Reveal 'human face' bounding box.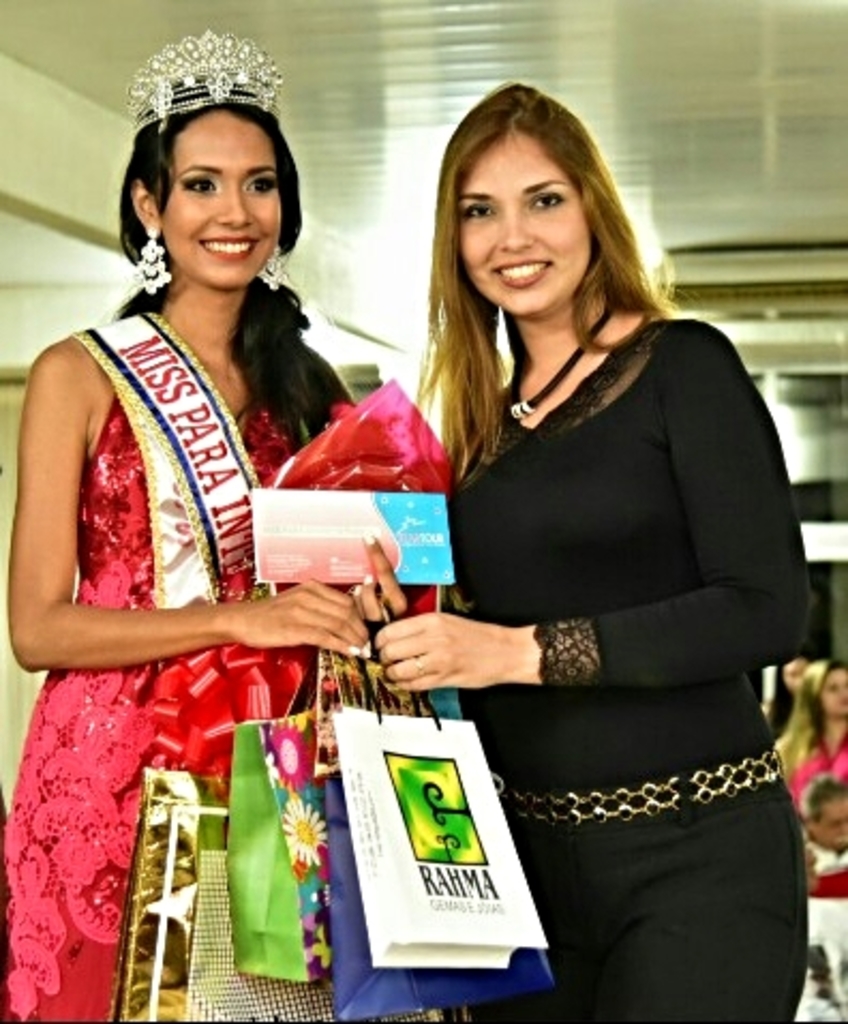
Revealed: pyautogui.locateOnScreen(452, 139, 591, 315).
